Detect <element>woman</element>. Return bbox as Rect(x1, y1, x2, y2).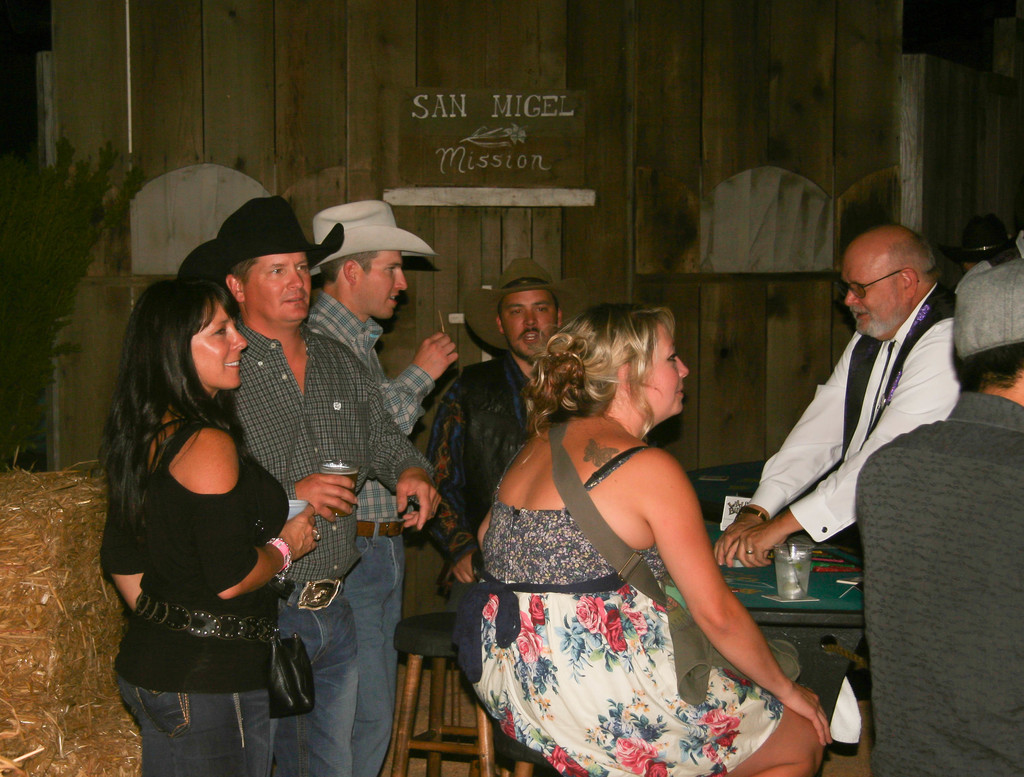
Rect(453, 273, 820, 774).
